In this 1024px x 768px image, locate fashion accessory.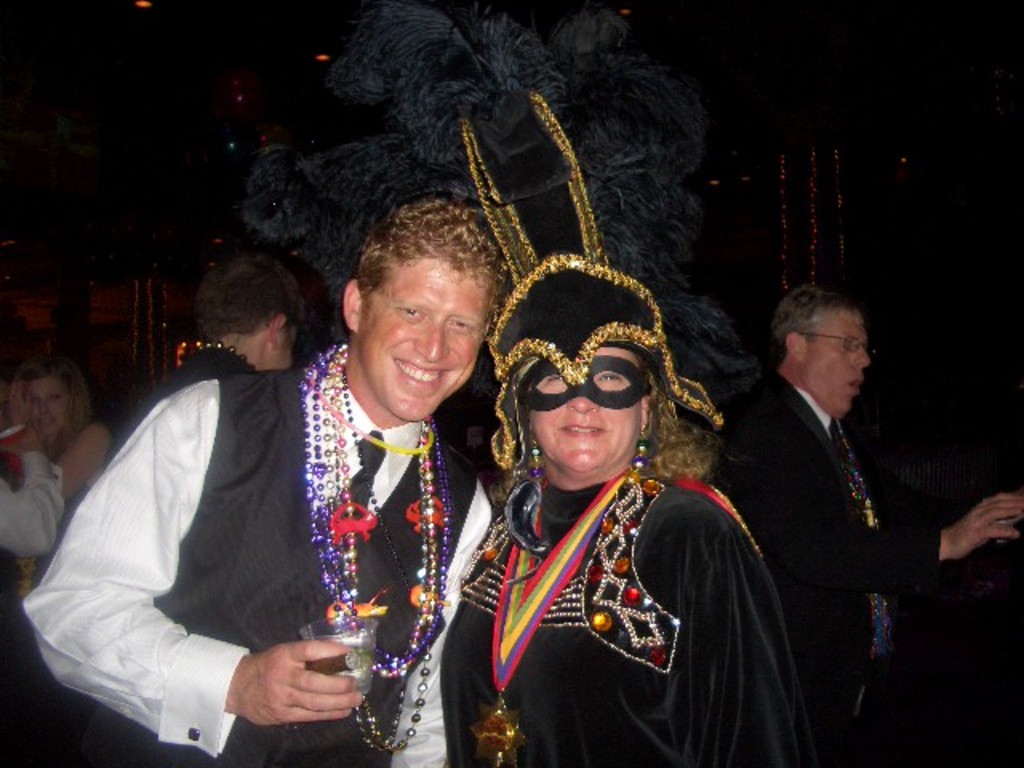
Bounding box: (629,426,650,475).
